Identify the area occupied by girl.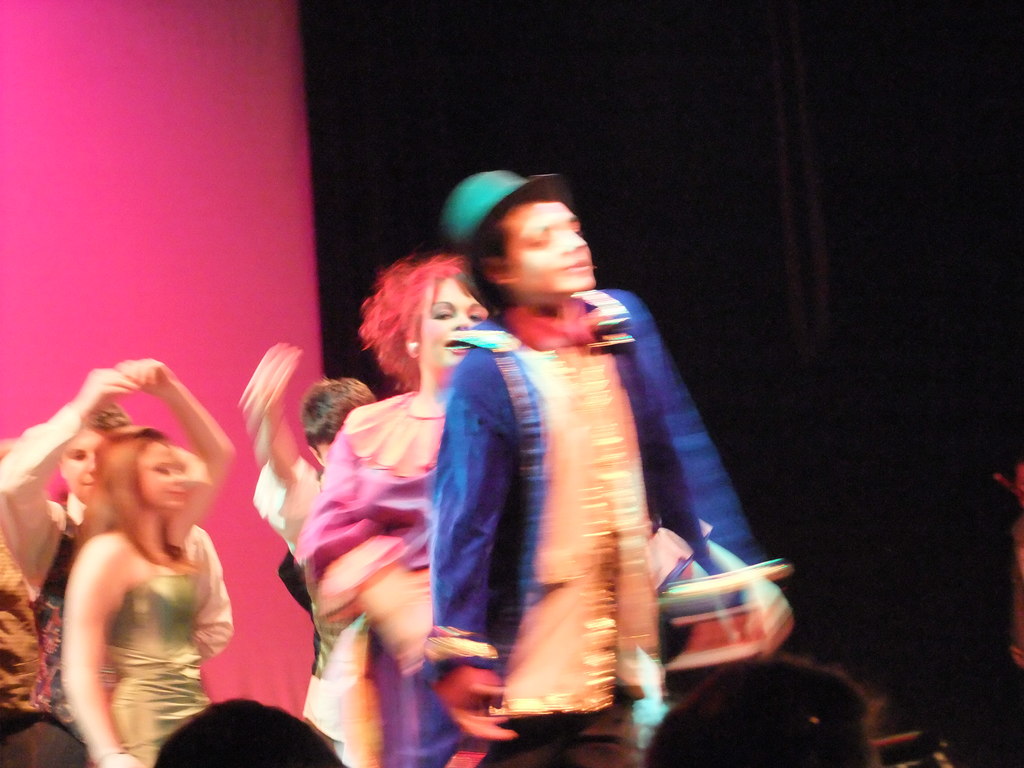
Area: <region>296, 257, 481, 765</region>.
